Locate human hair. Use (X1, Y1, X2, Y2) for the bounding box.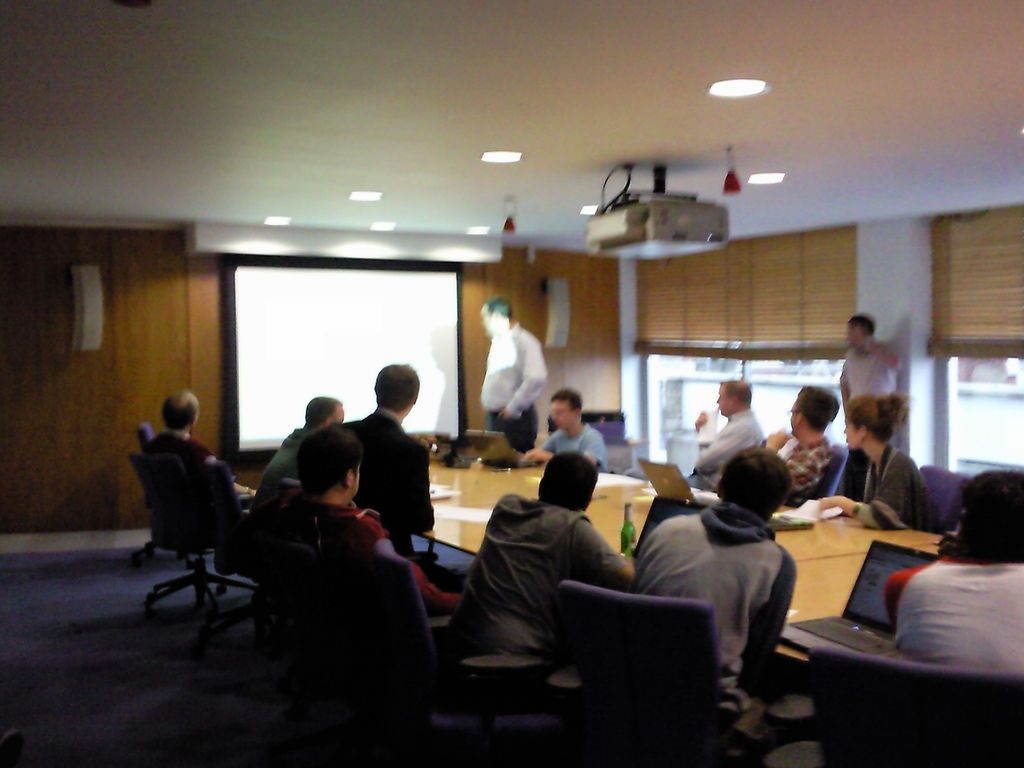
(717, 444, 796, 509).
